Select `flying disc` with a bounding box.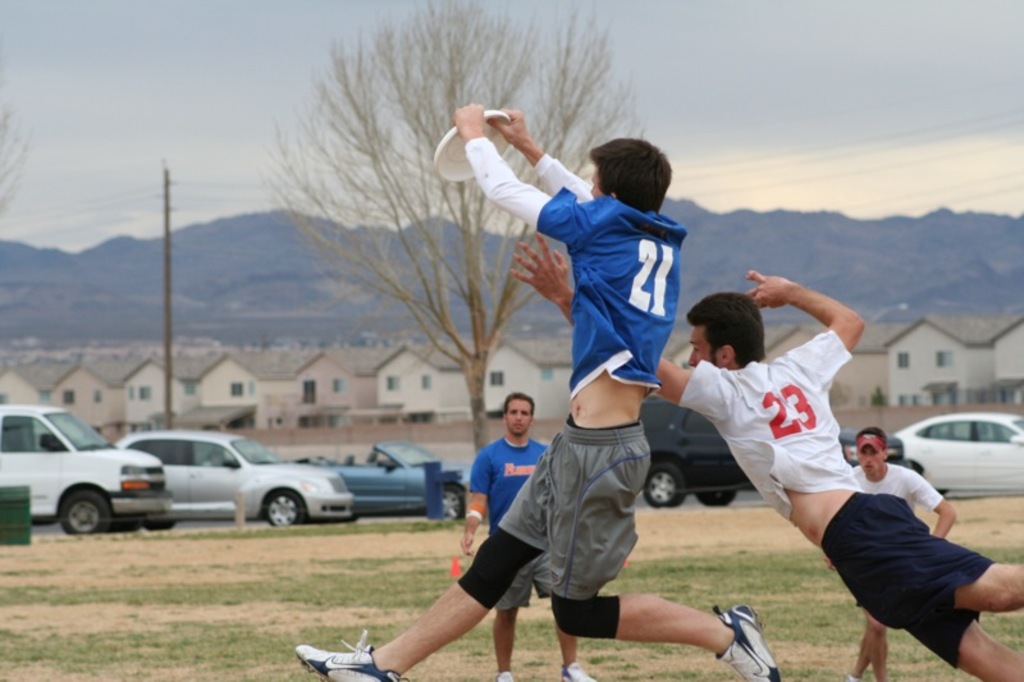
{"x1": 435, "y1": 107, "x2": 509, "y2": 183}.
